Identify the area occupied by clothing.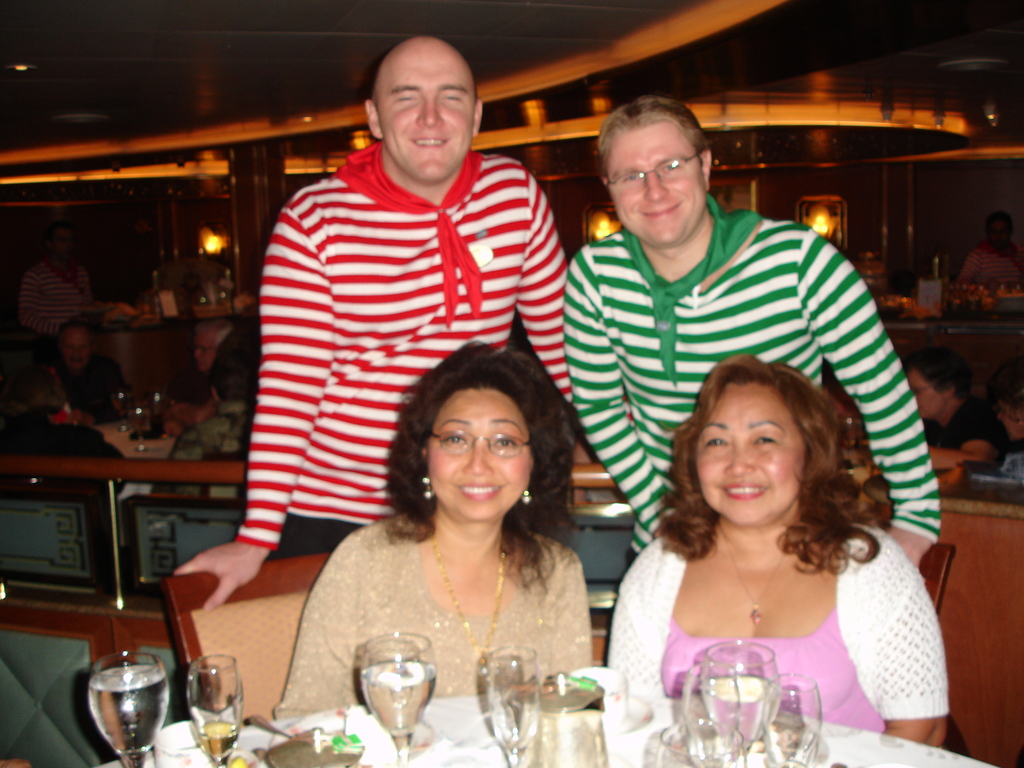
Area: BBox(918, 394, 1014, 466).
